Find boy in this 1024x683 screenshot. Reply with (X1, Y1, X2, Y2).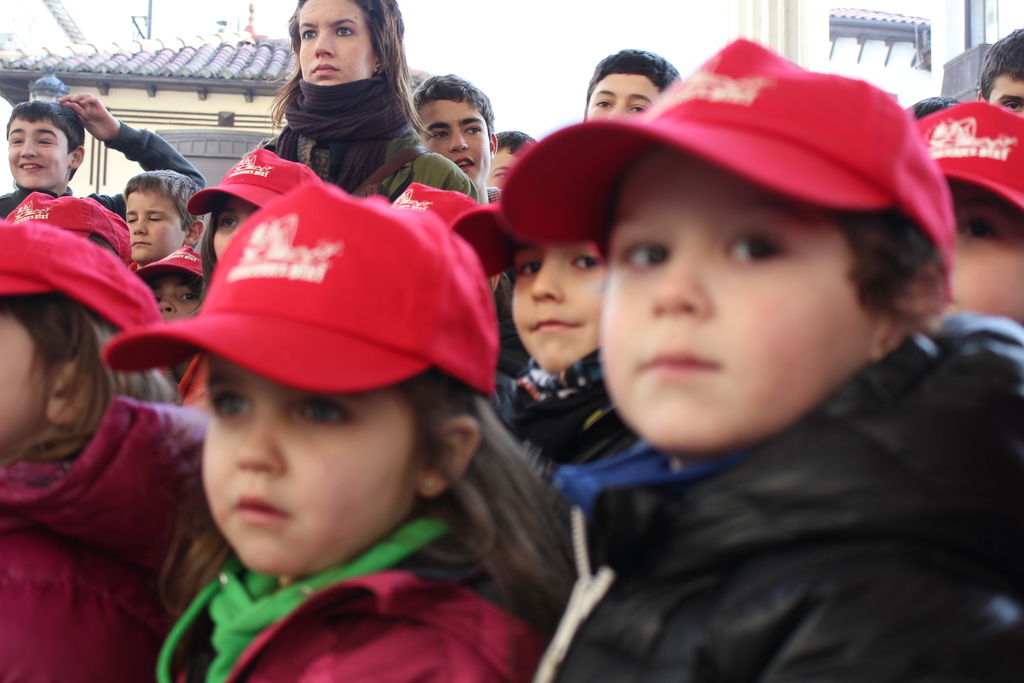
(0, 91, 211, 215).
